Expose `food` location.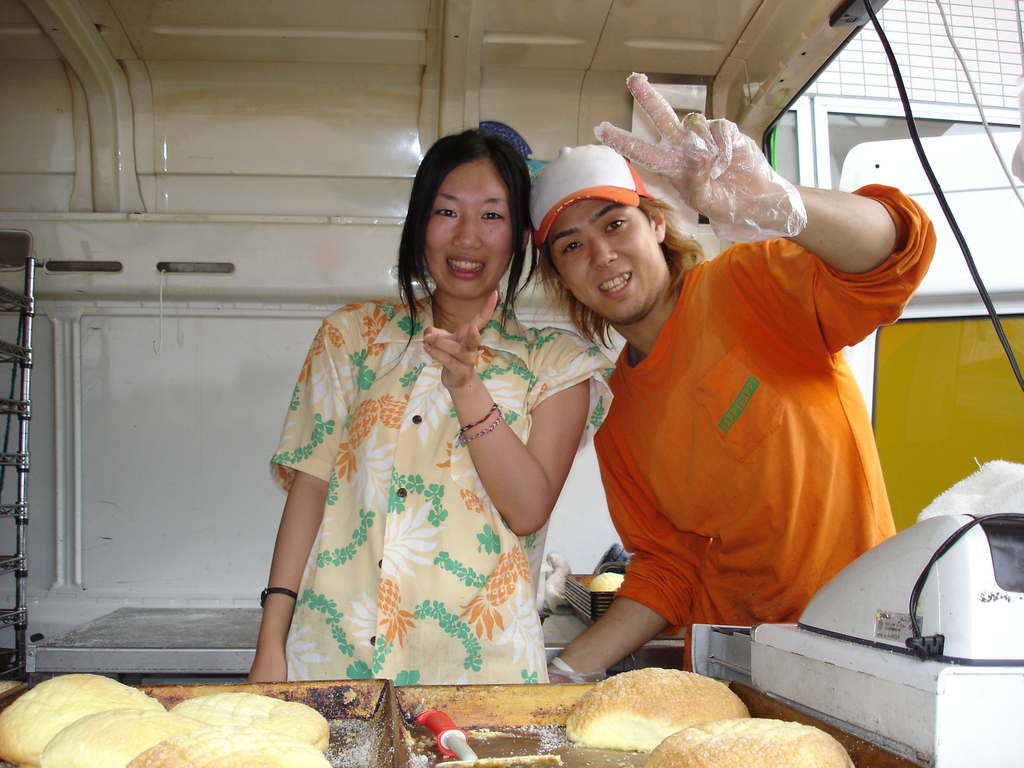
Exposed at 34,707,211,767.
